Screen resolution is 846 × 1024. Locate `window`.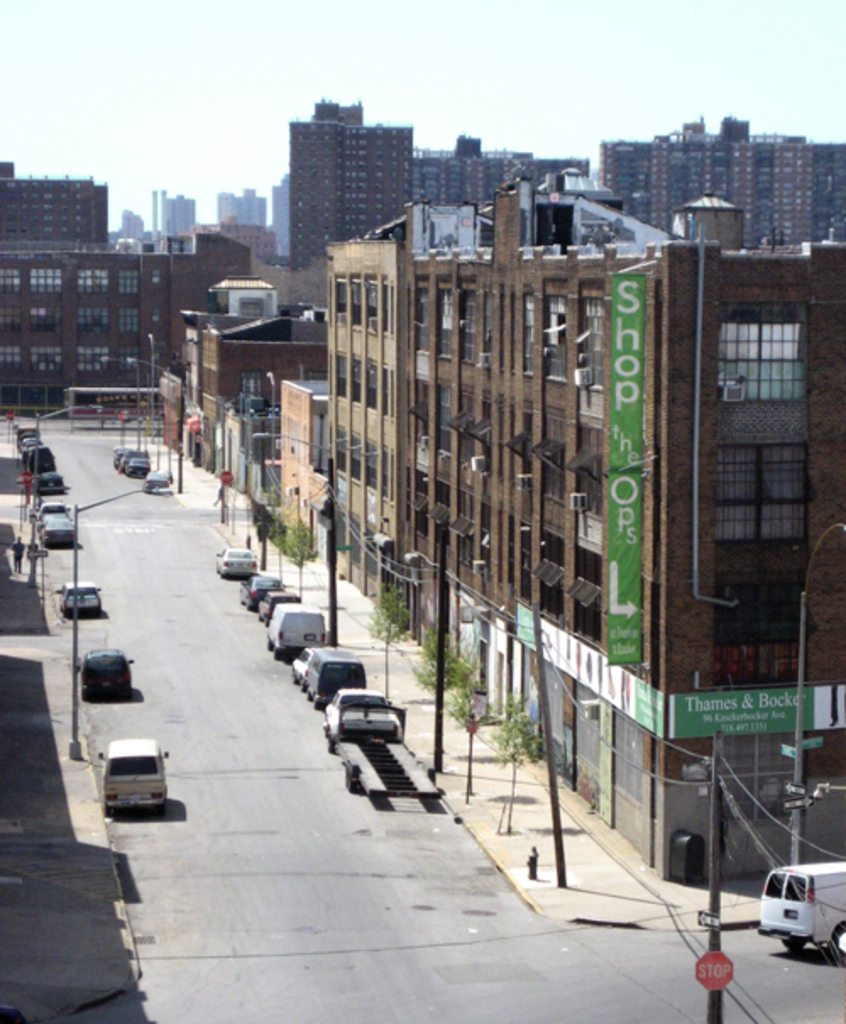
[left=0, top=264, right=17, bottom=295].
